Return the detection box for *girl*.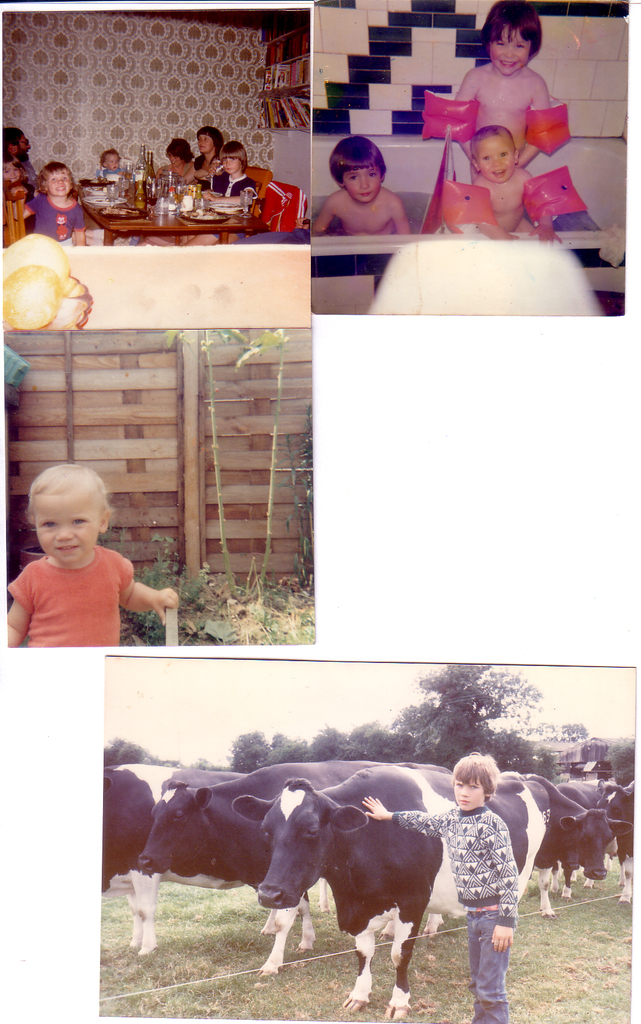
box=[0, 463, 179, 646].
